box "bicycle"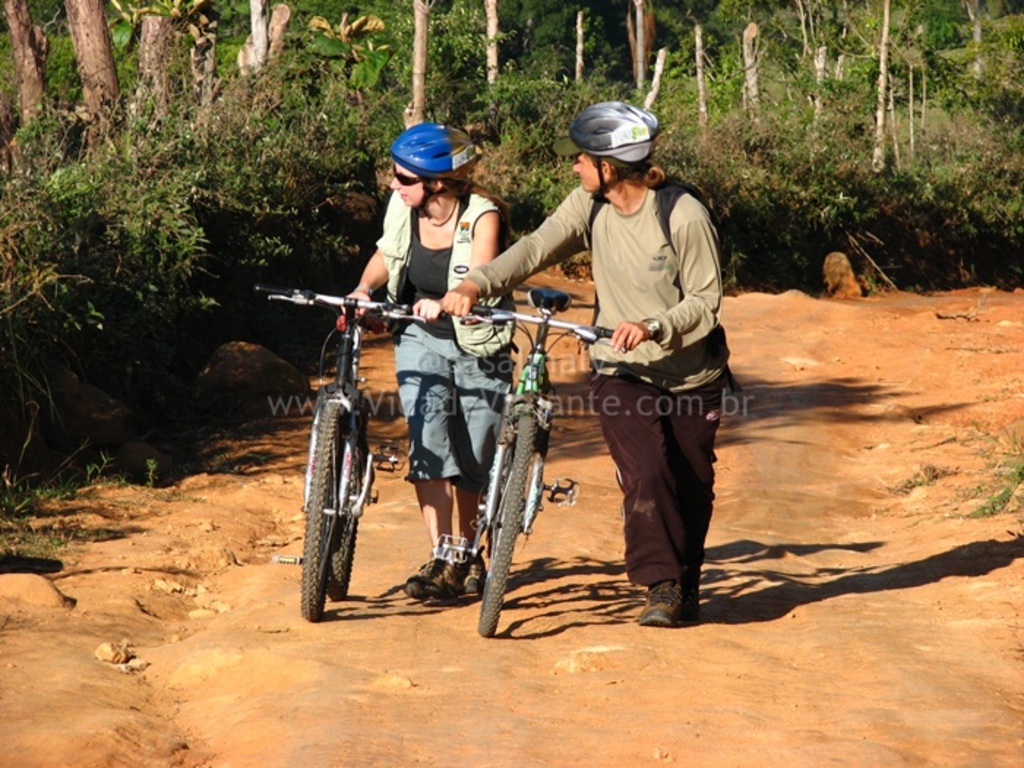
[446, 282, 639, 629]
